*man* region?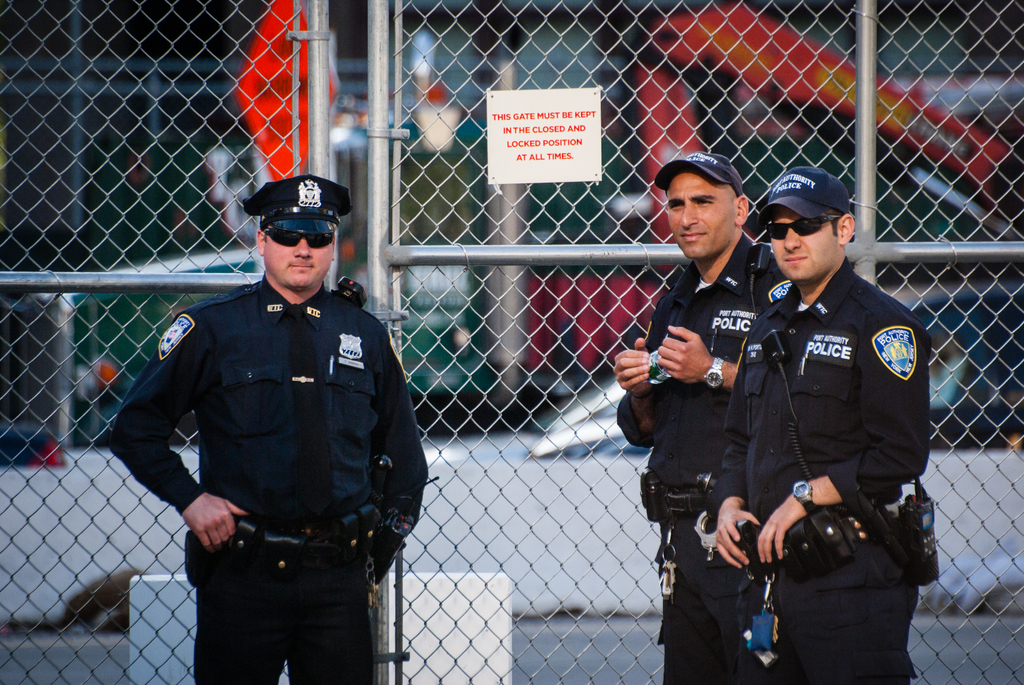
{"left": 108, "top": 175, "right": 424, "bottom": 680}
